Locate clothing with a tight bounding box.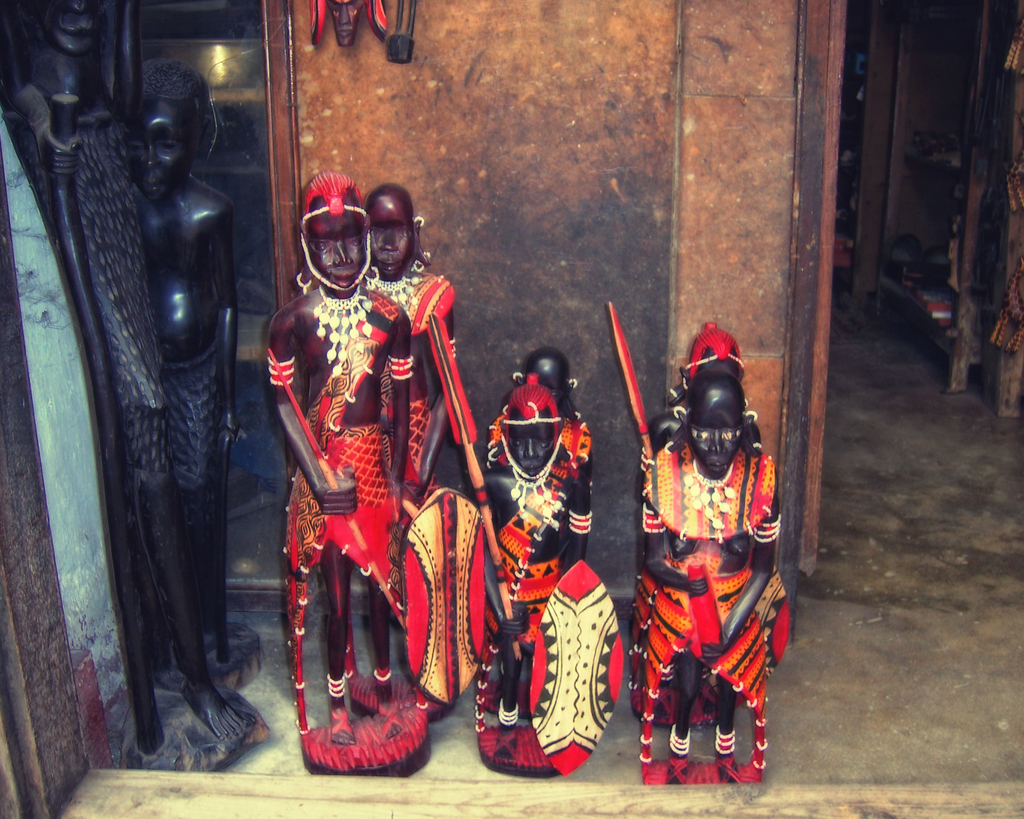
left=120, top=346, right=209, bottom=498.
